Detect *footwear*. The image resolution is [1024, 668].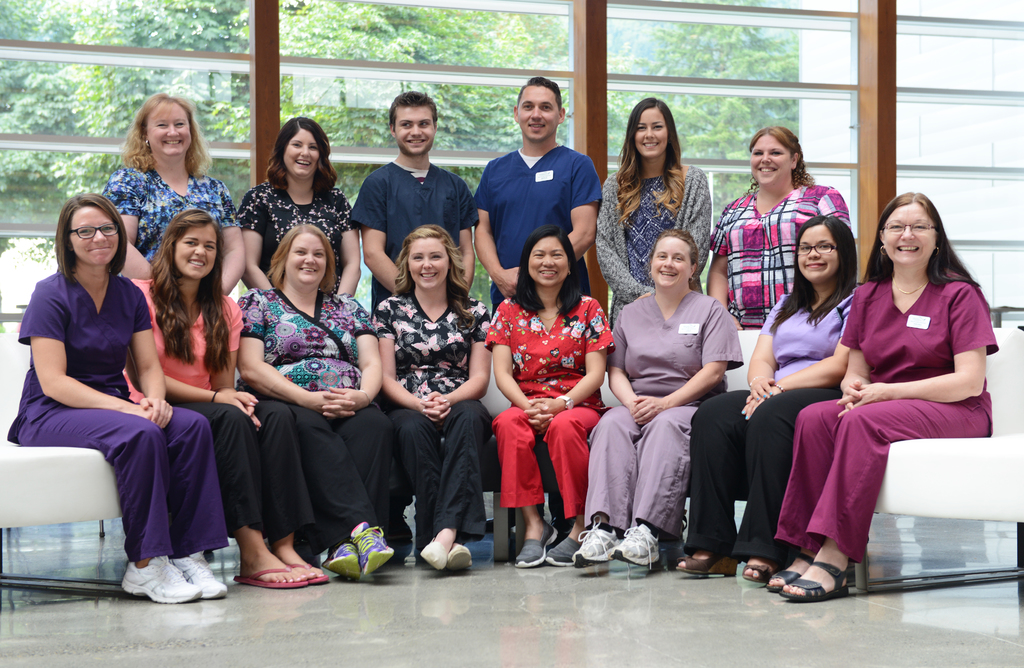
<bbox>570, 517, 620, 563</bbox>.
